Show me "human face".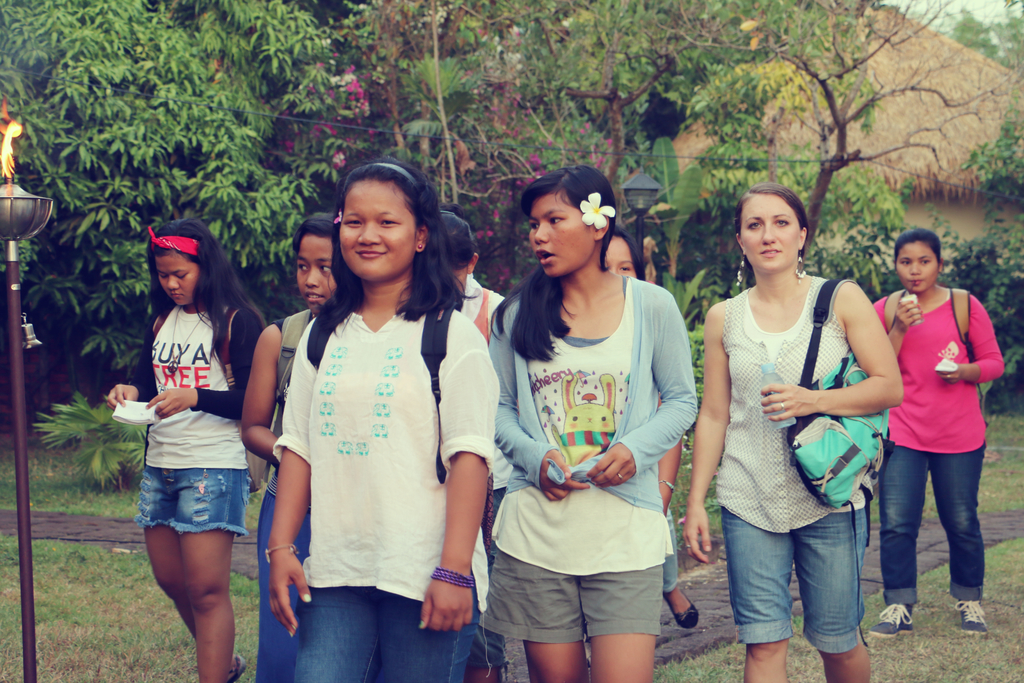
"human face" is here: [left=525, top=188, right=593, bottom=273].
